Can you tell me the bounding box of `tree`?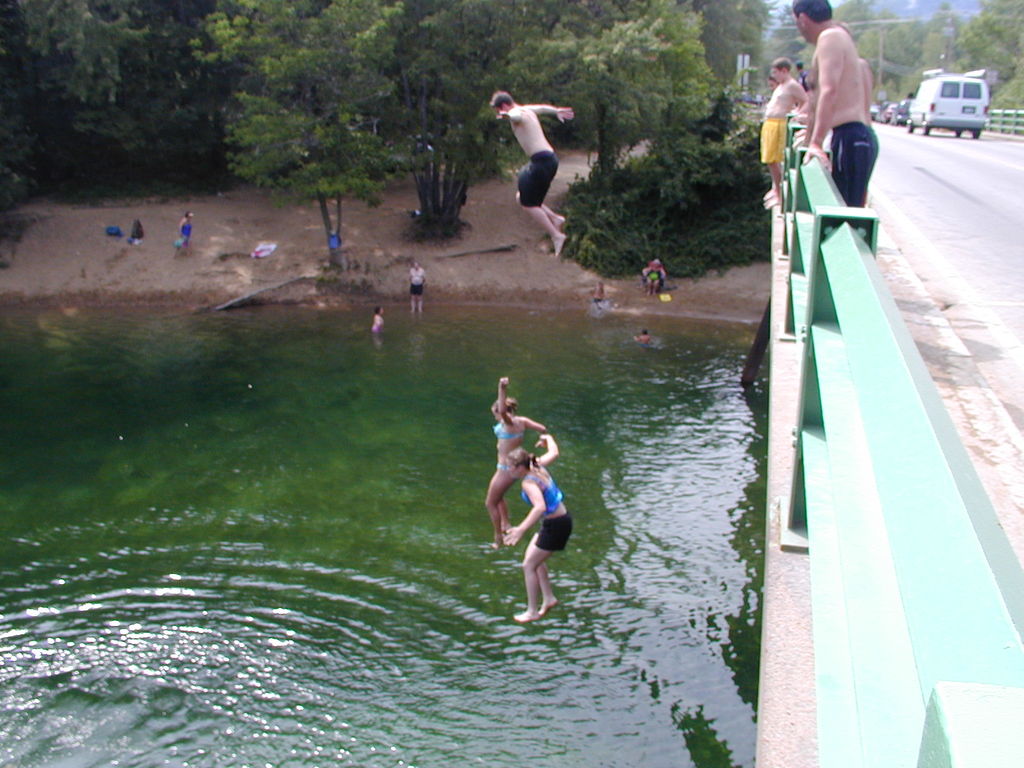
767 13 790 64.
